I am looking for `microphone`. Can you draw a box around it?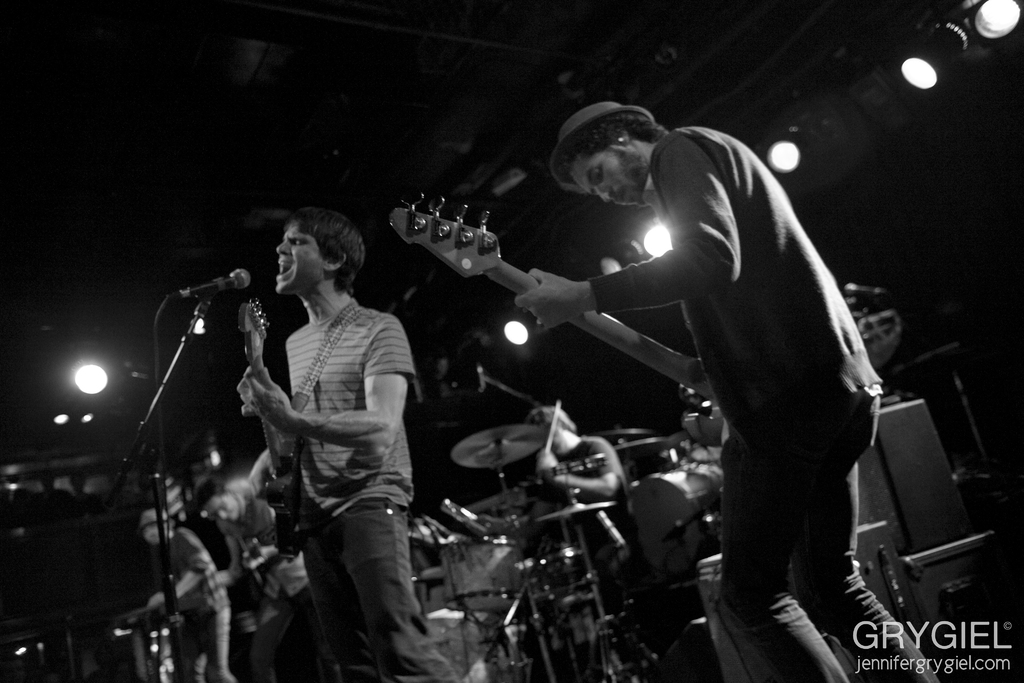
Sure, the bounding box is BBox(164, 268, 252, 302).
